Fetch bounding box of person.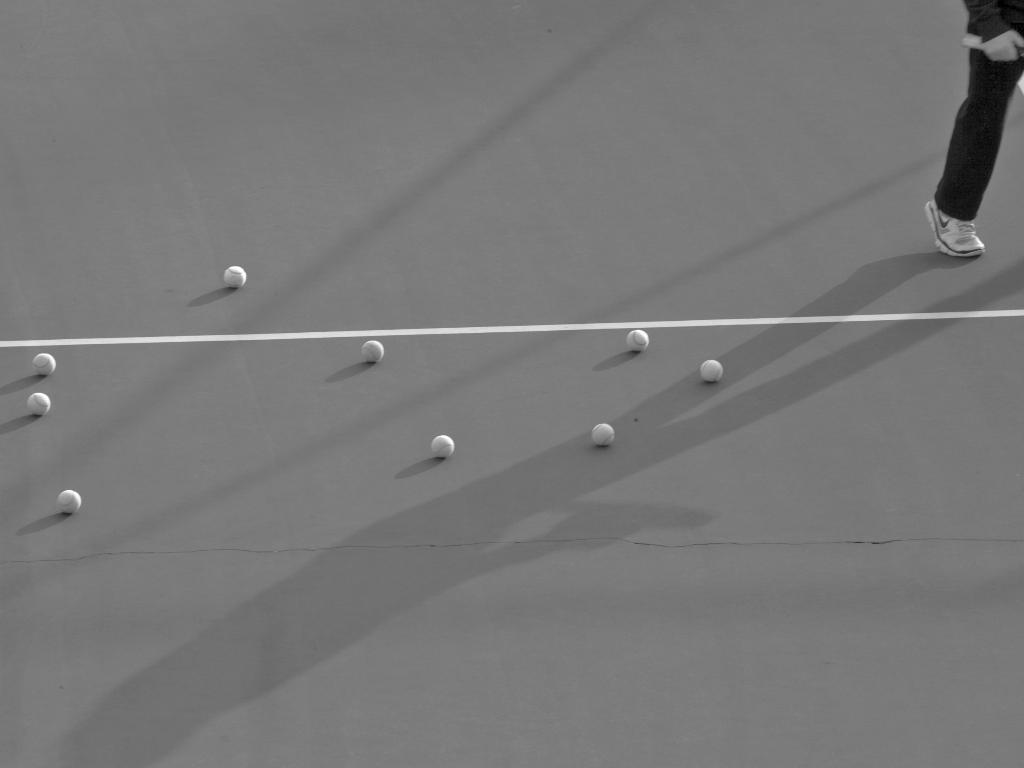
Bbox: 918/0/1023/259.
